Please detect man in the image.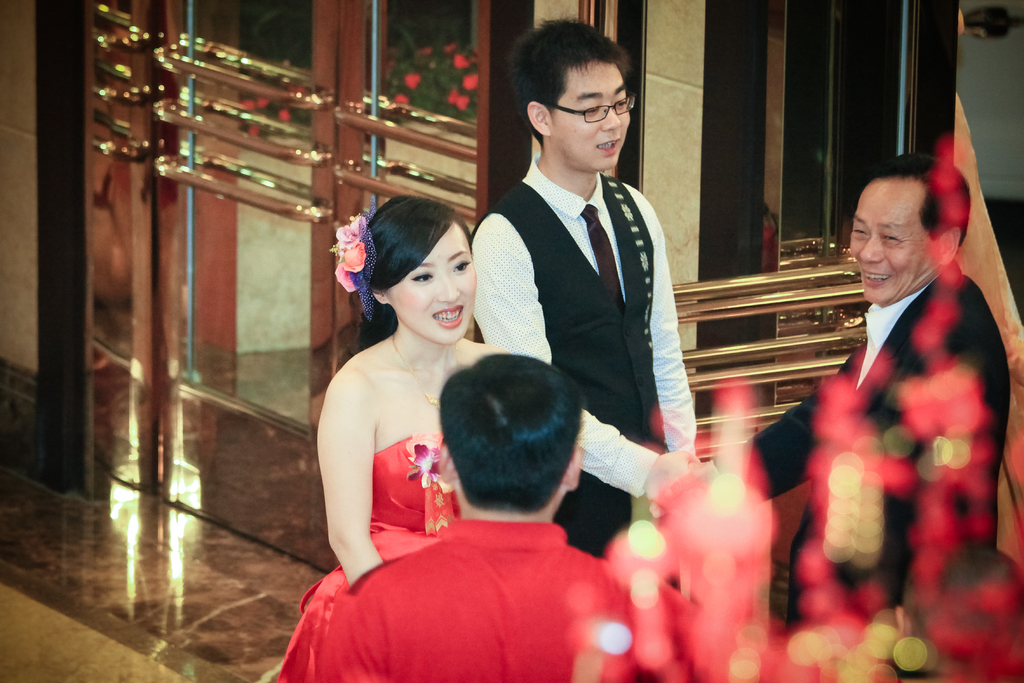
l=467, t=15, r=703, b=560.
